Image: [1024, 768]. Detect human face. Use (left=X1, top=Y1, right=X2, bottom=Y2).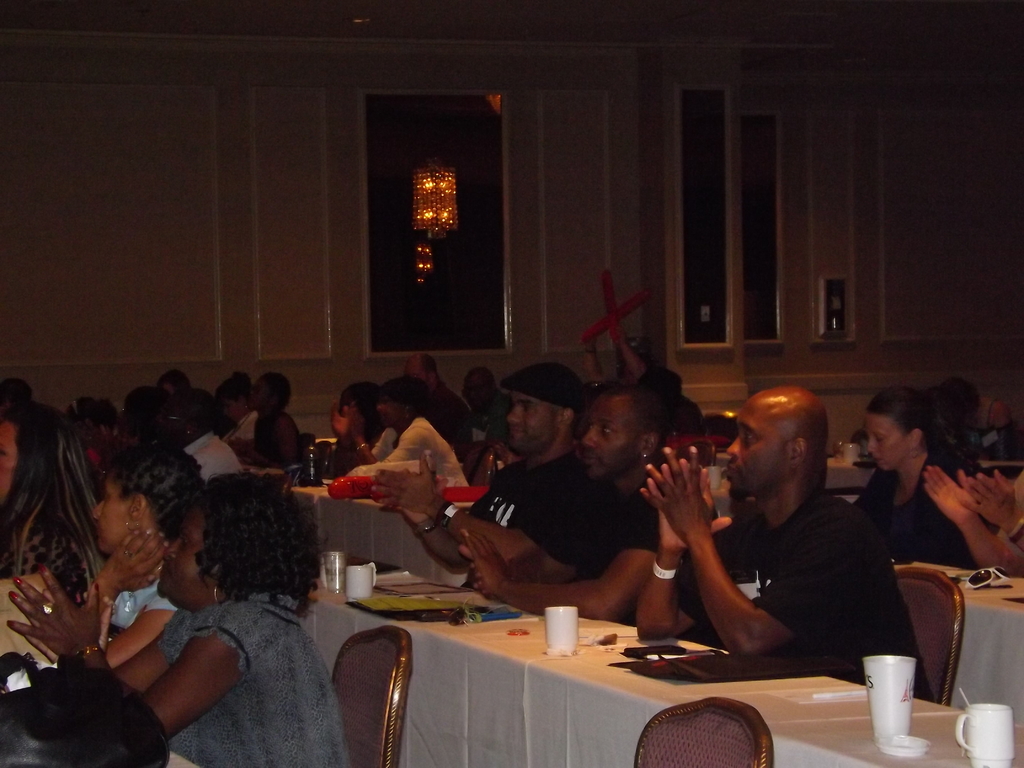
(left=158, top=400, right=184, bottom=438).
